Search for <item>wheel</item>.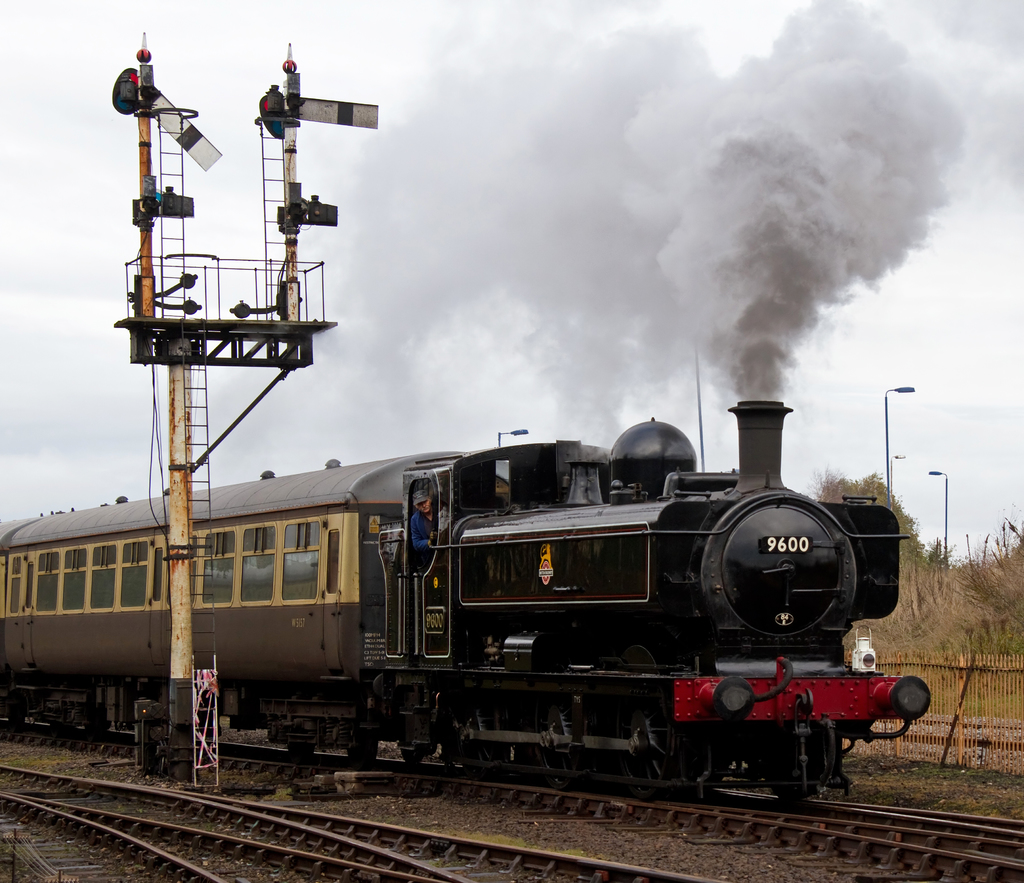
Found at left=445, top=689, right=507, bottom=779.
